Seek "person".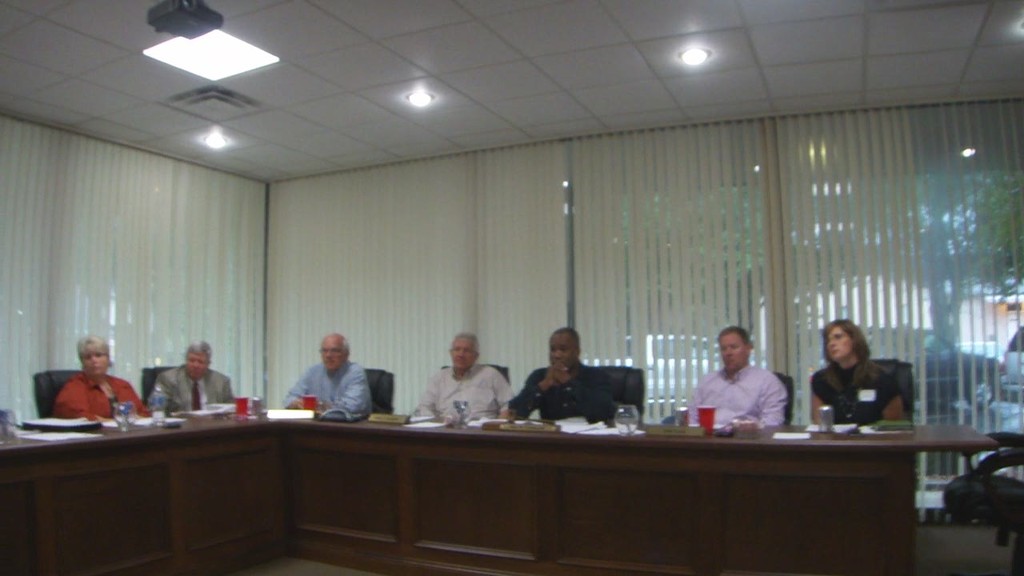
(686, 321, 787, 422).
